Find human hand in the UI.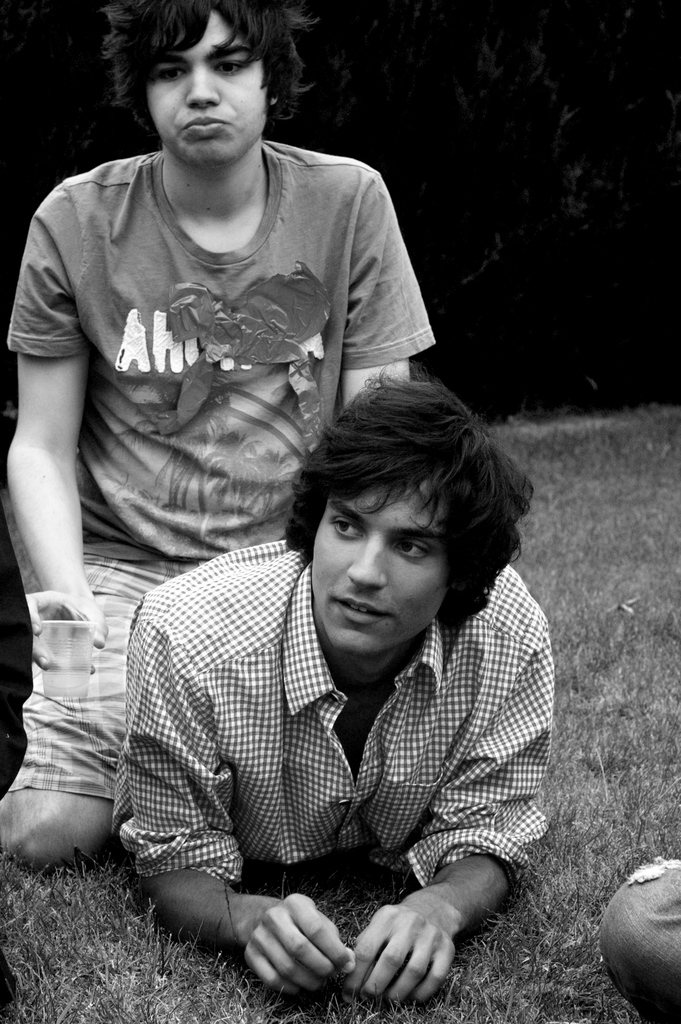
UI element at 26,592,108,674.
